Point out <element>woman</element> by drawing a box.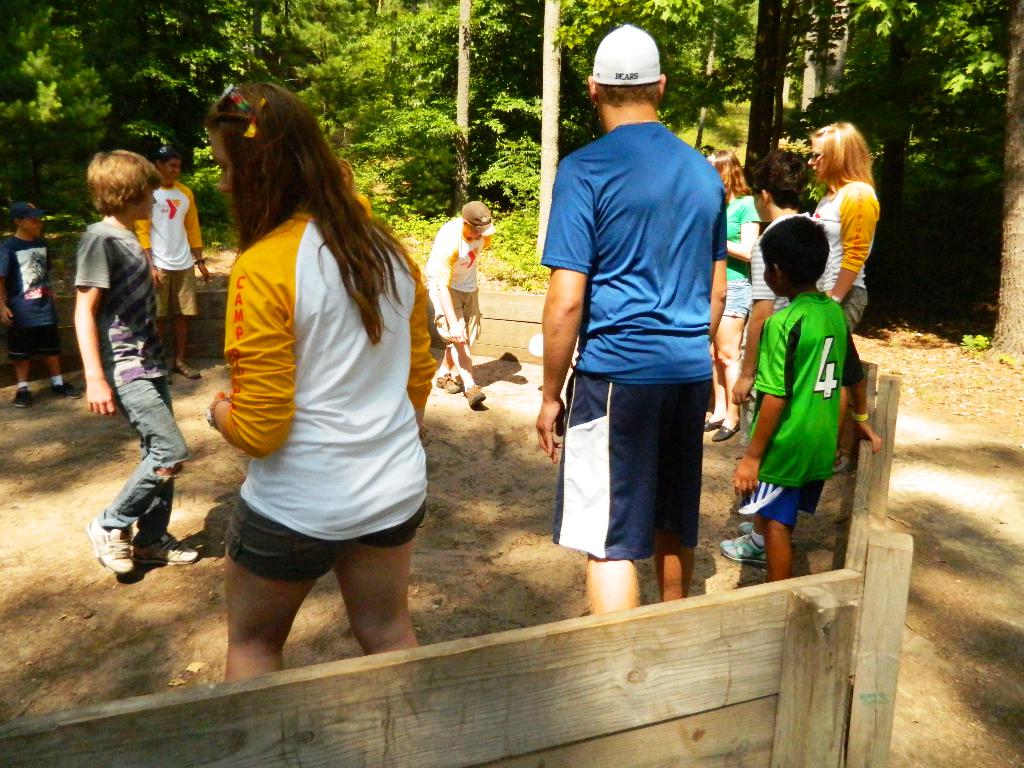
select_region(811, 118, 877, 470).
